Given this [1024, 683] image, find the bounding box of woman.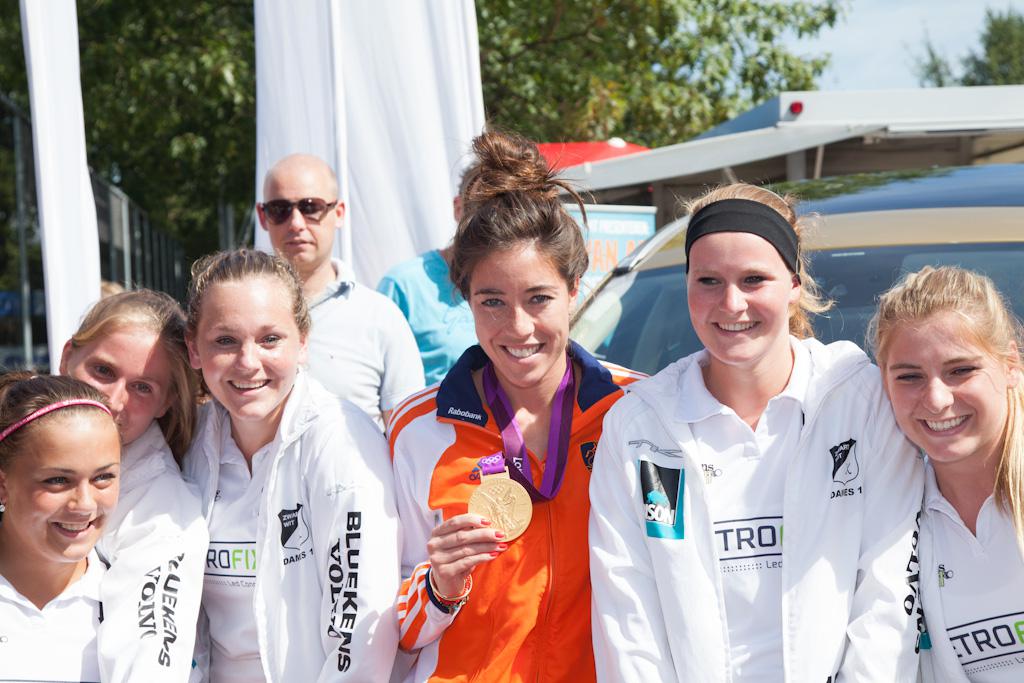
select_region(0, 361, 116, 682).
